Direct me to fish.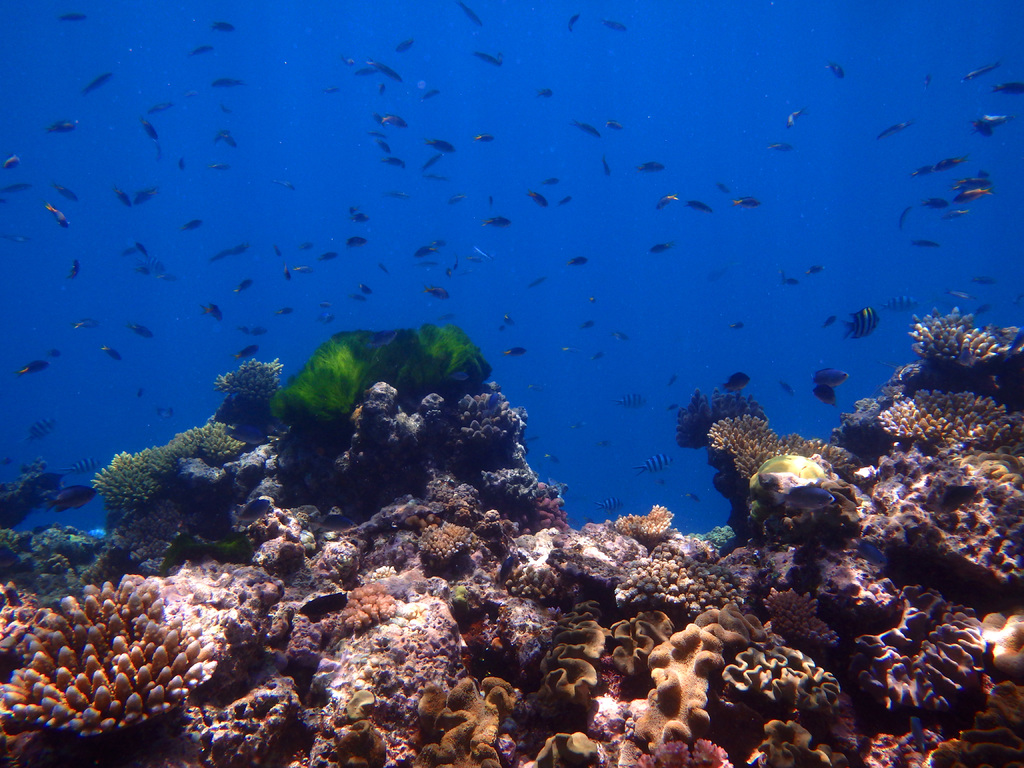
Direction: <bbox>59, 12, 87, 24</bbox>.
